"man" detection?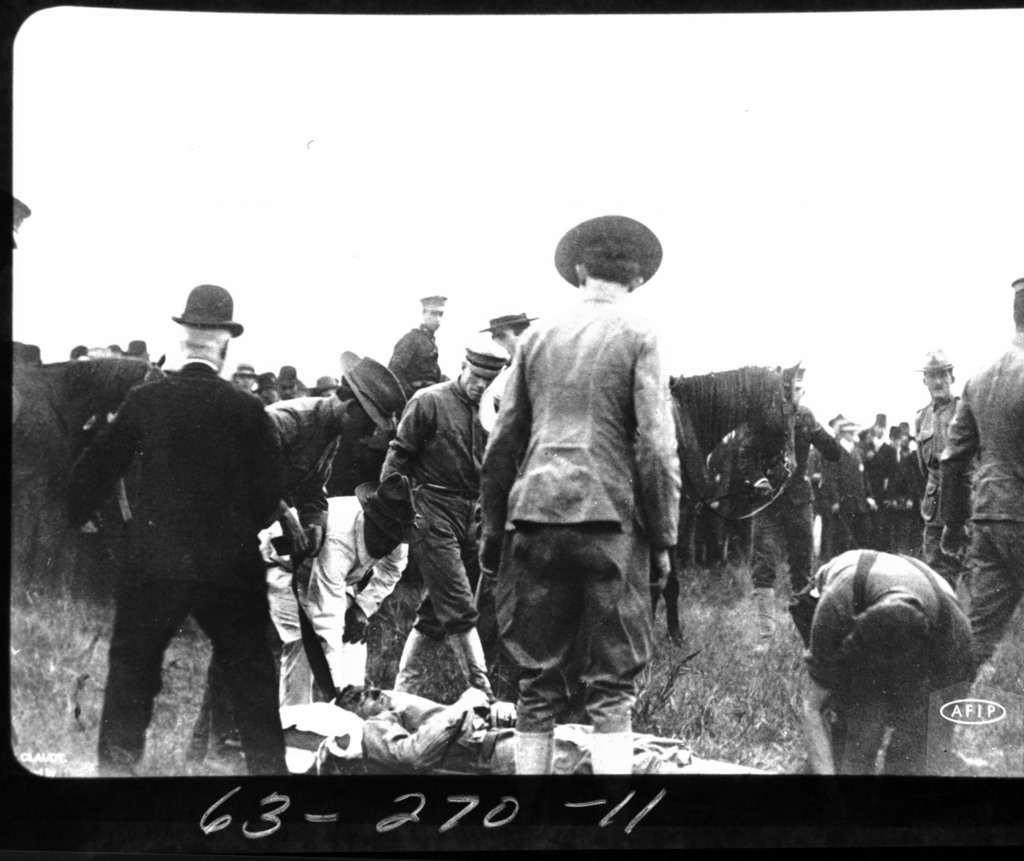
x1=246 y1=448 x2=412 y2=688
